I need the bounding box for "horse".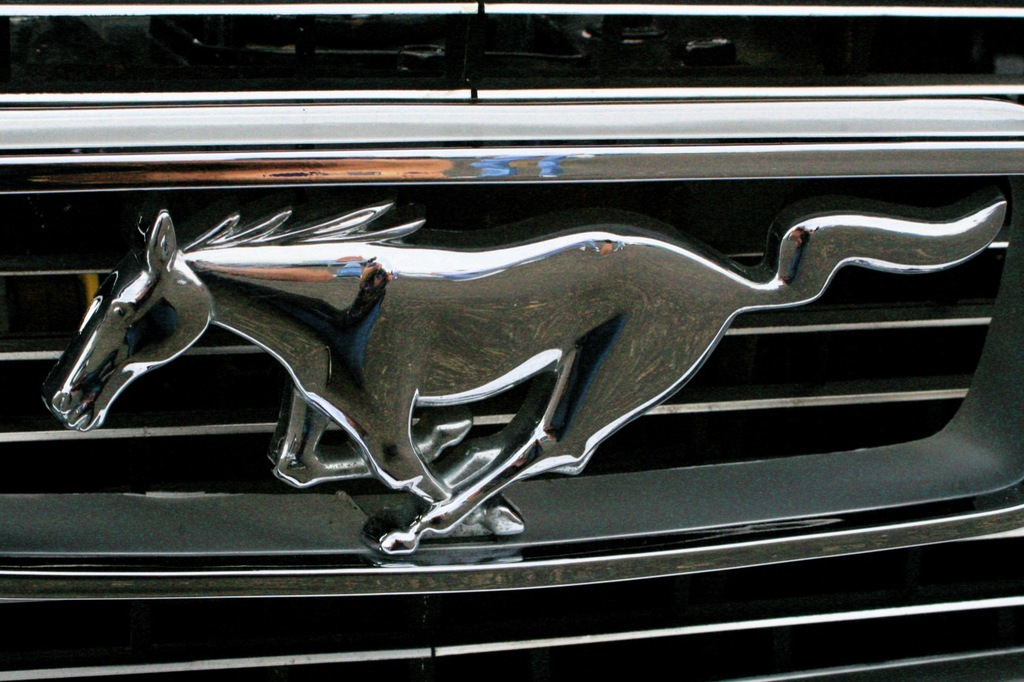
Here it is: 40:193:1011:555.
